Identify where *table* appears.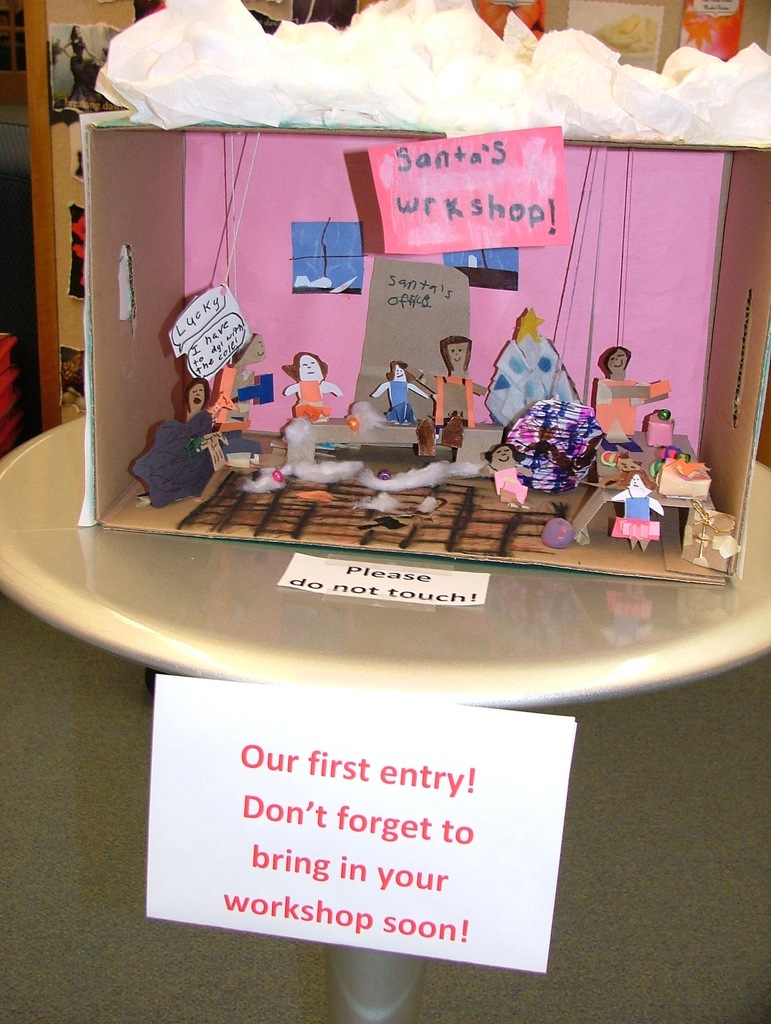
Appears at [0,412,770,1022].
